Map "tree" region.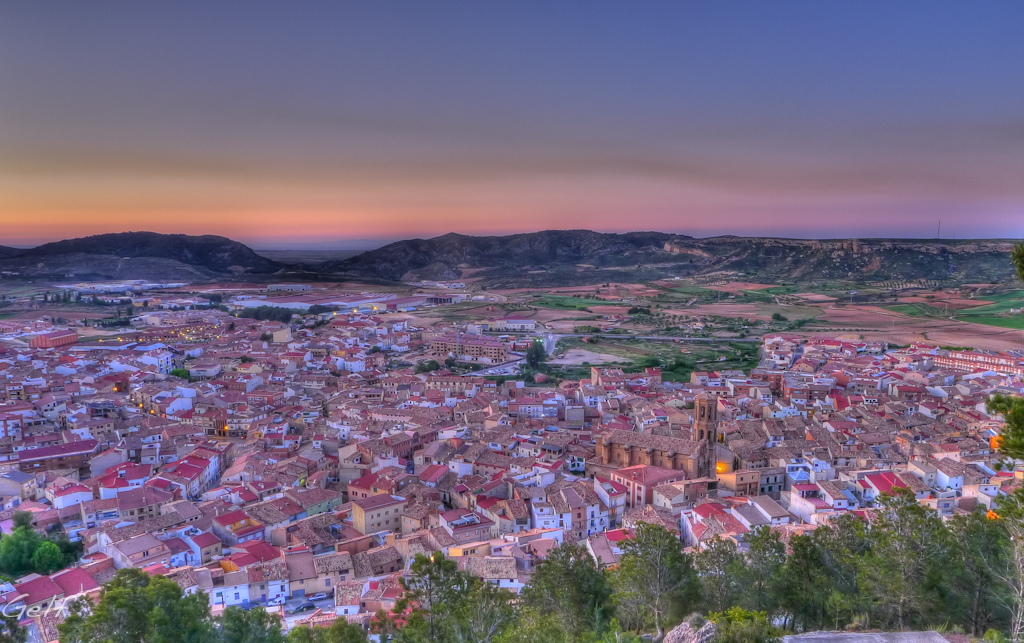
Mapped to select_region(704, 542, 782, 603).
